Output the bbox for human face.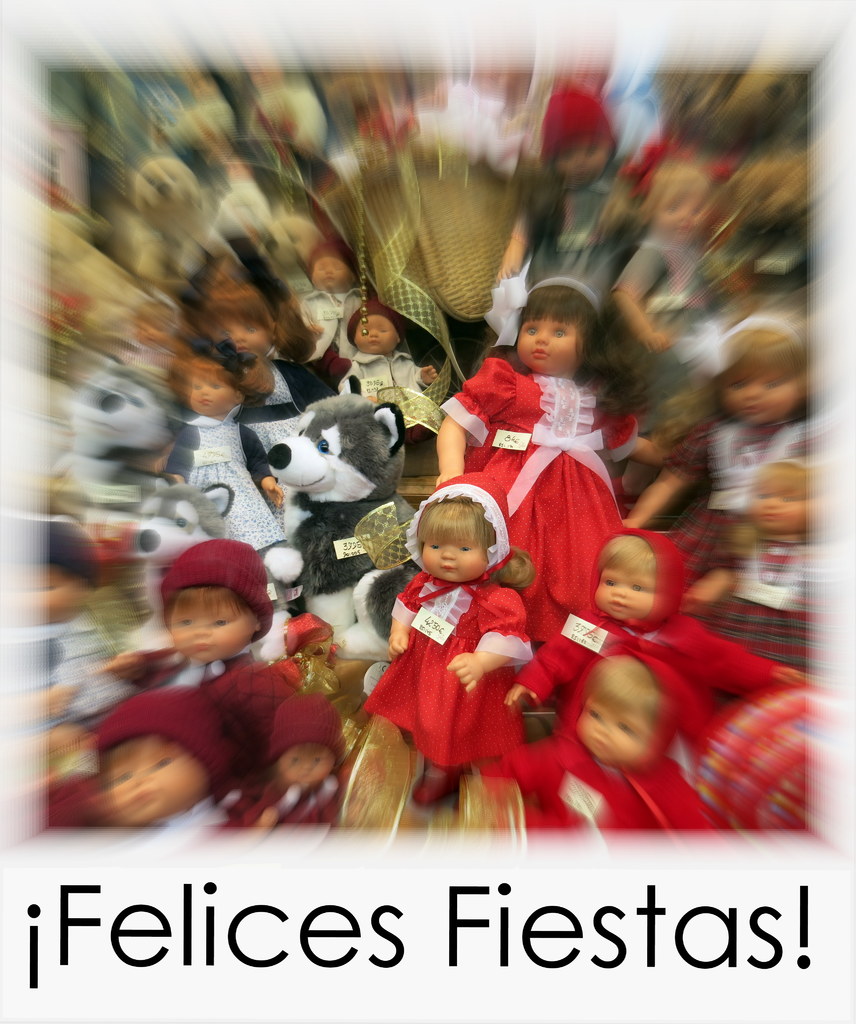
(x1=188, y1=370, x2=237, y2=419).
